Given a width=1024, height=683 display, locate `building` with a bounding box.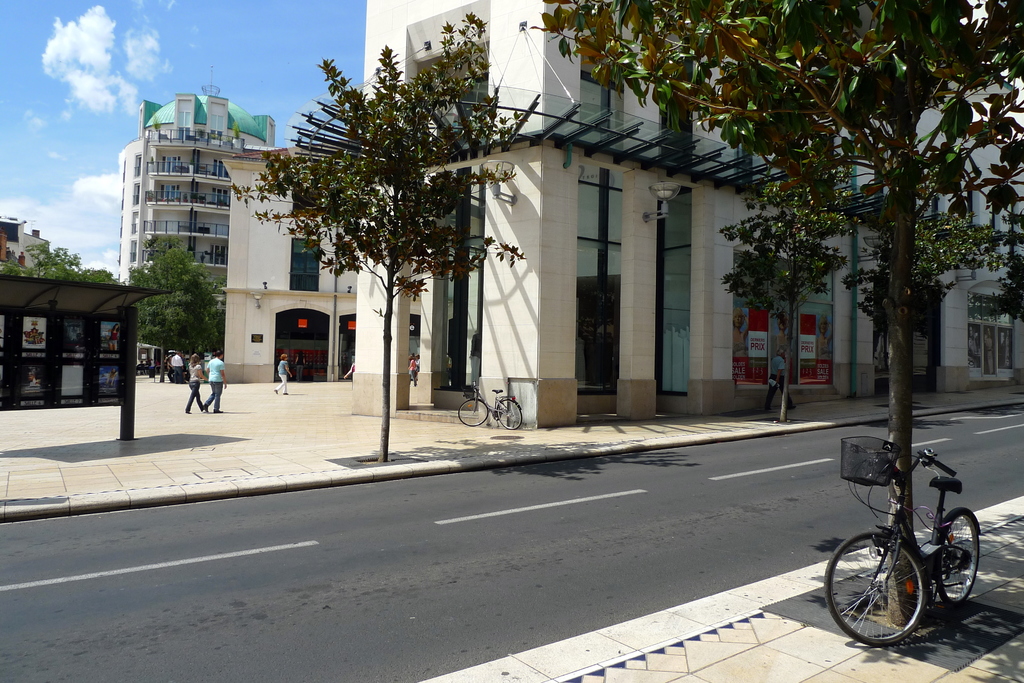
Located: box=[0, 210, 48, 280].
